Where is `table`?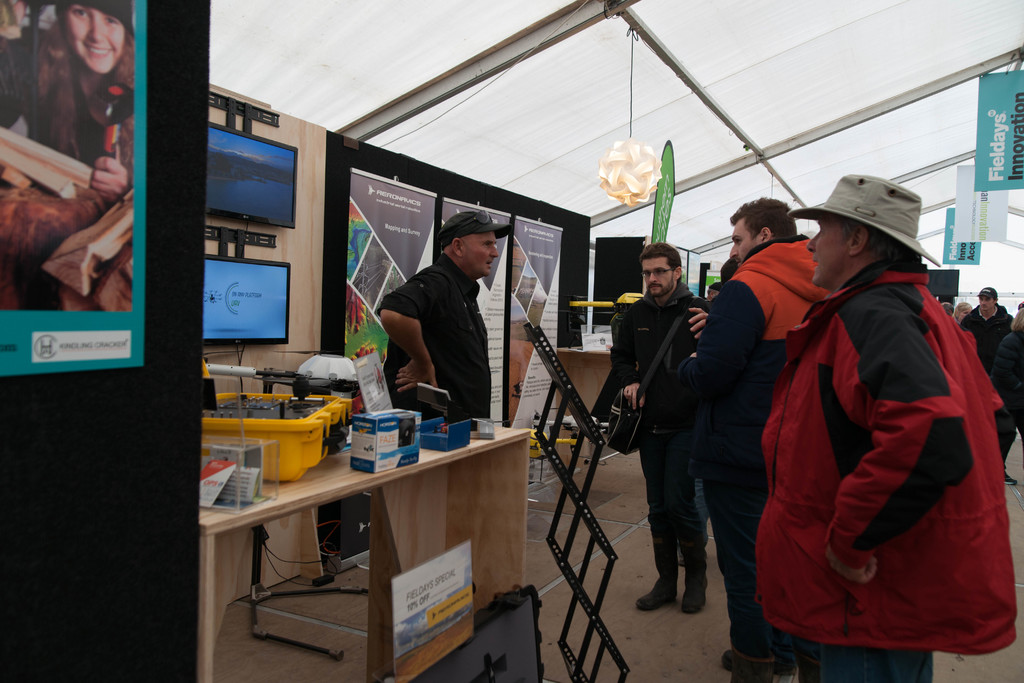
crop(212, 390, 531, 674).
